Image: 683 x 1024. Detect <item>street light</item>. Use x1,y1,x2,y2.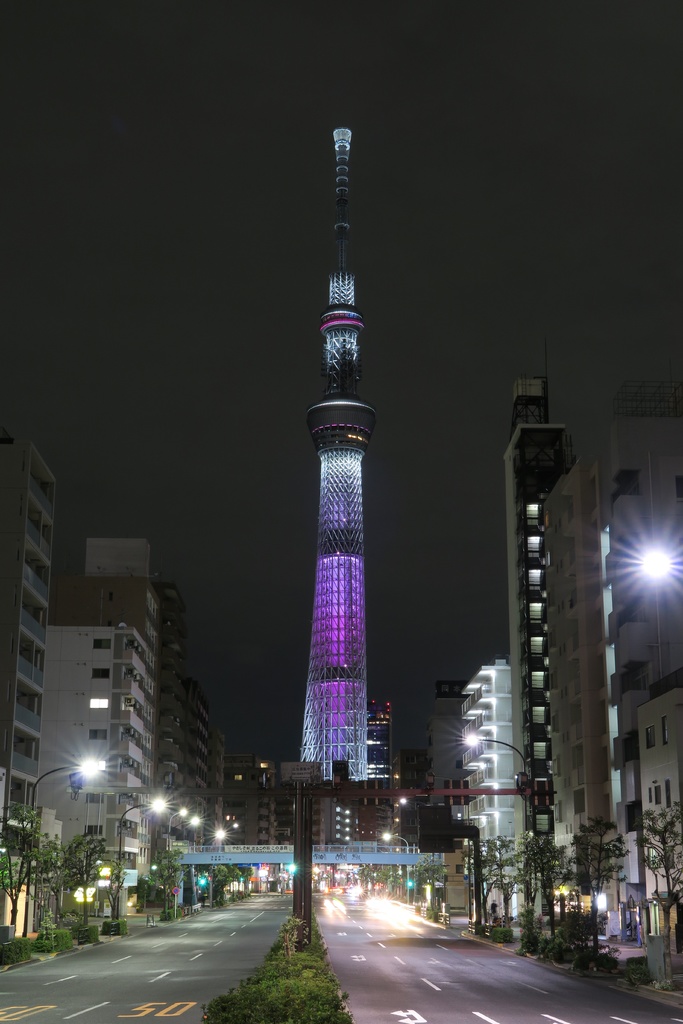
166,812,206,835.
